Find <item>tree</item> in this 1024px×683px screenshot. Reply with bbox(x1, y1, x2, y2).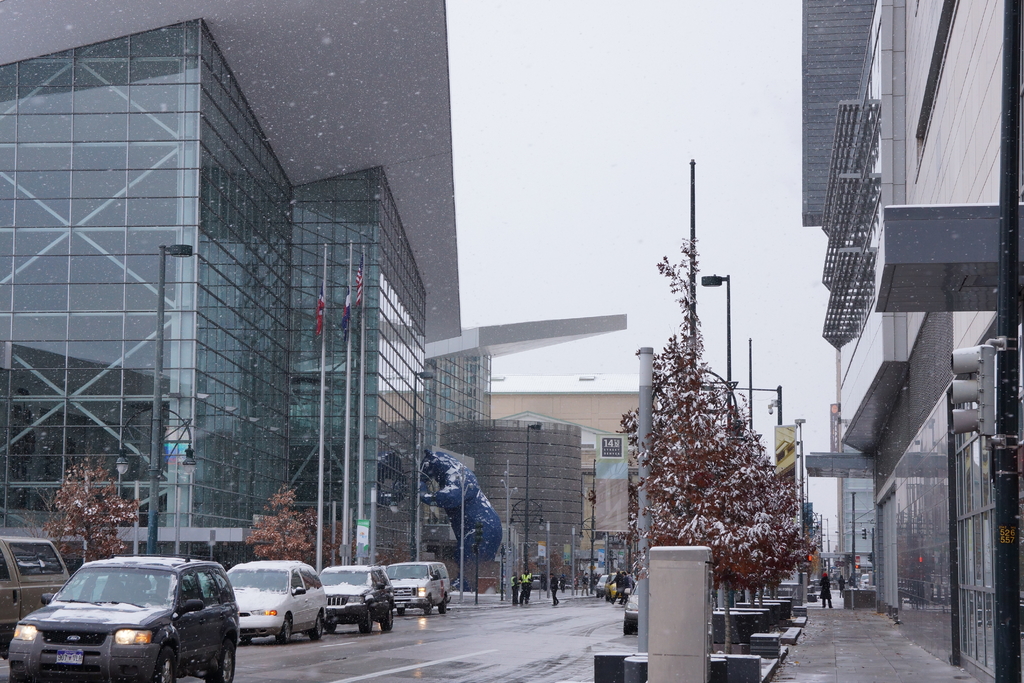
bbox(371, 541, 417, 567).
